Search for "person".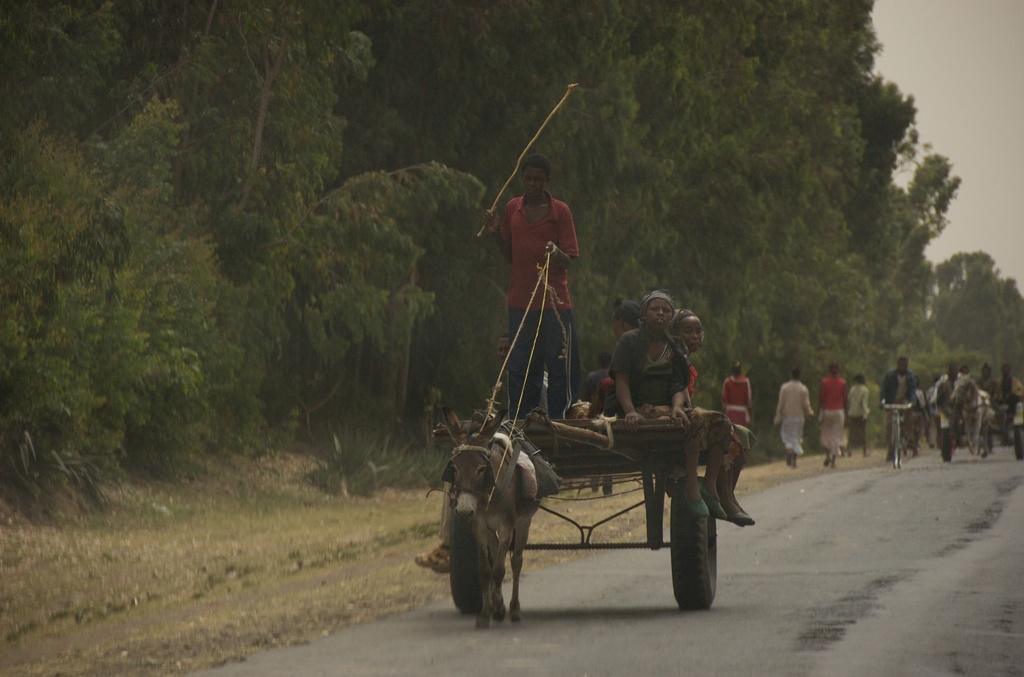
Found at <box>938,368,984,455</box>.
